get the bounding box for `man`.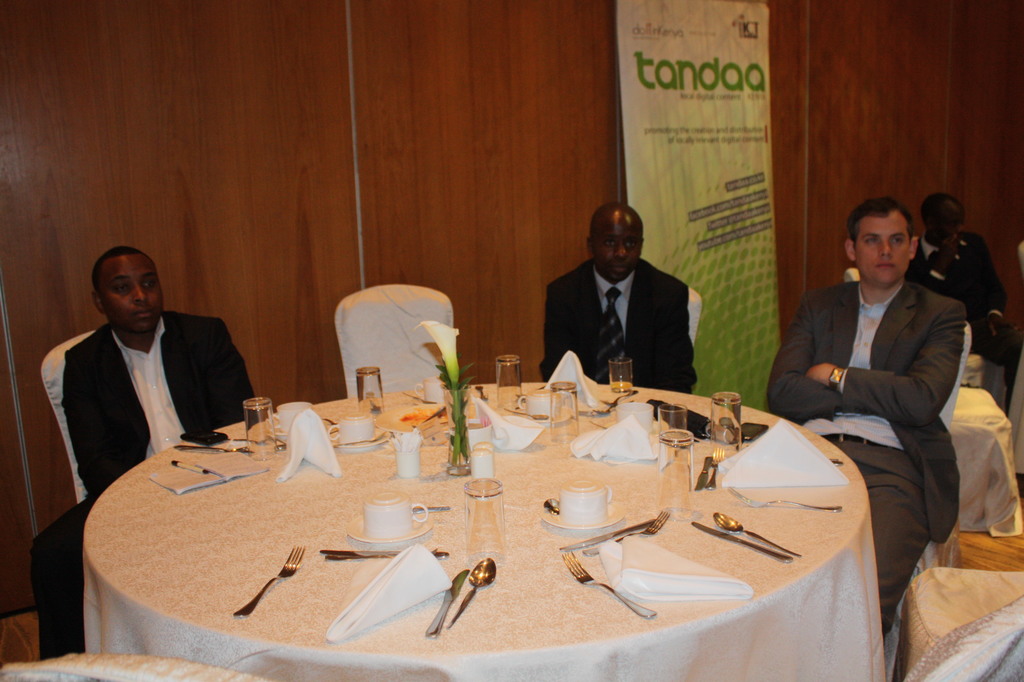
[761, 197, 960, 631].
